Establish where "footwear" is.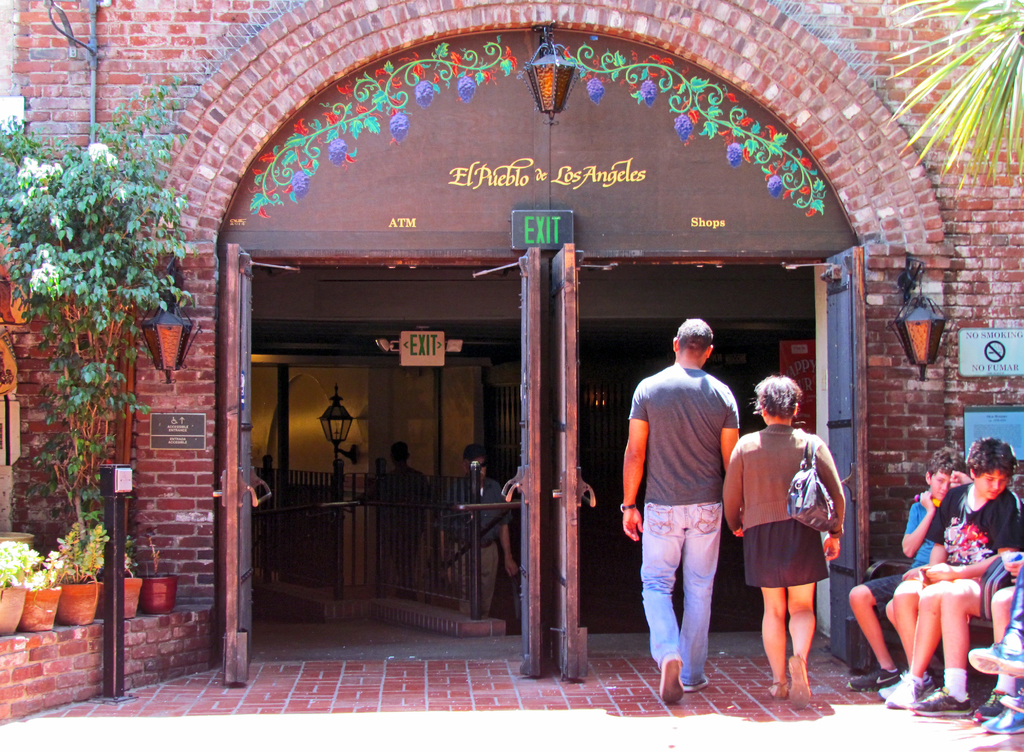
Established at crop(880, 678, 896, 700).
